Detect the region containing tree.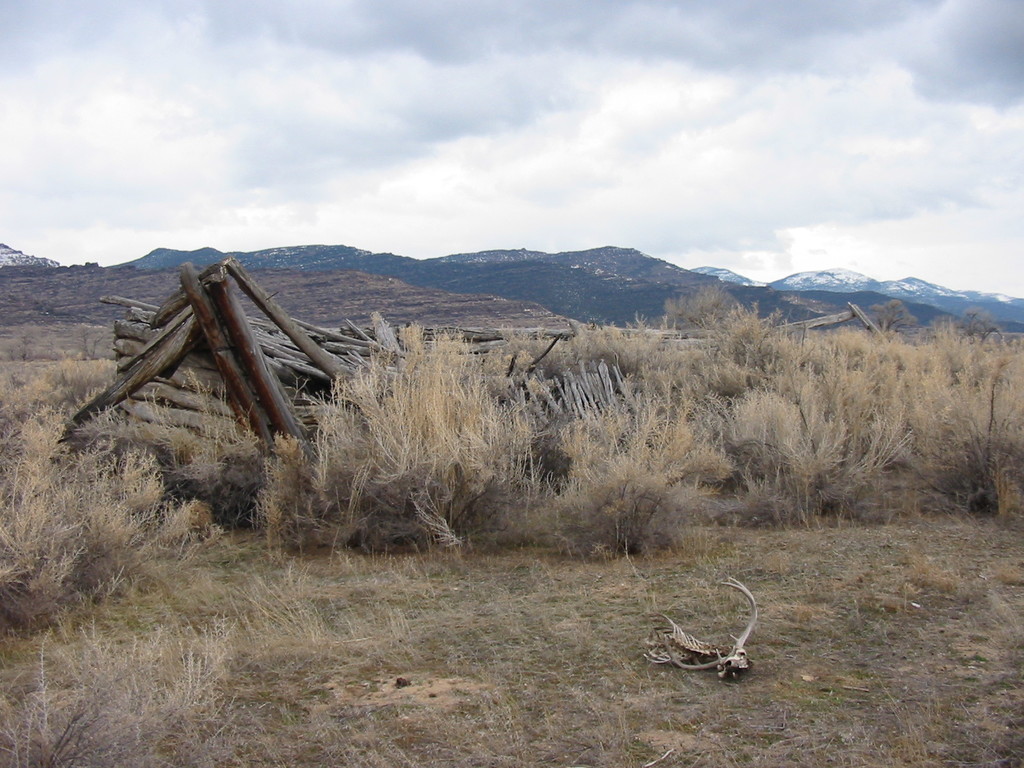
x1=662 y1=287 x2=748 y2=337.
